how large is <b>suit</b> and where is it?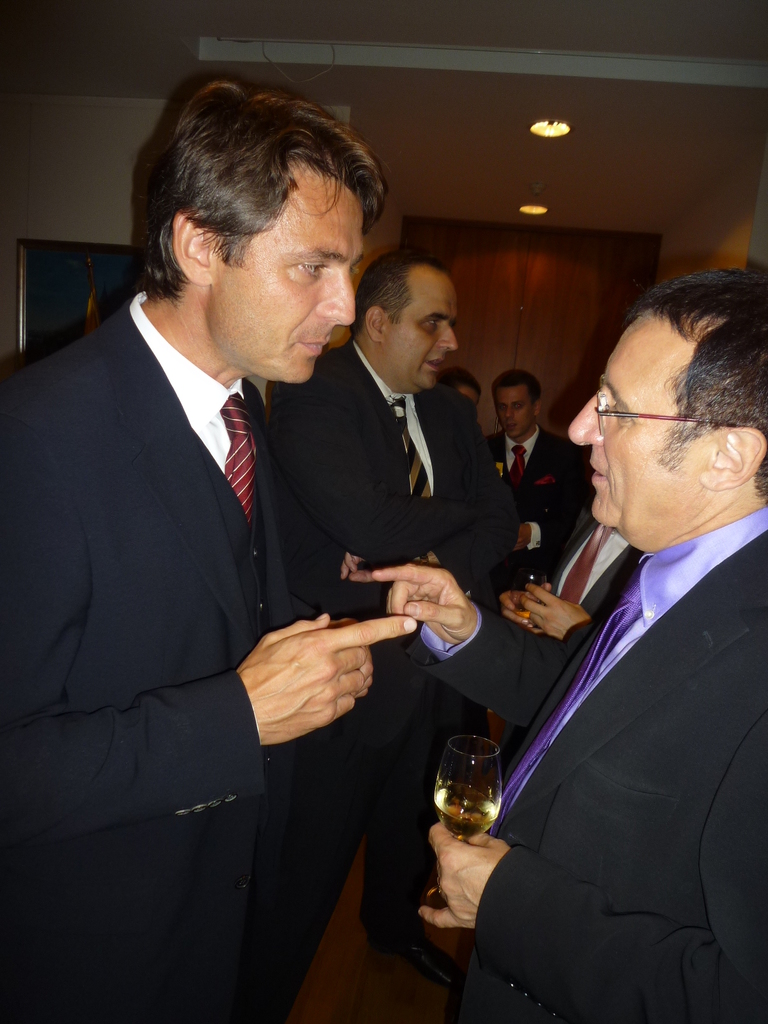
Bounding box: bbox=[492, 422, 583, 497].
